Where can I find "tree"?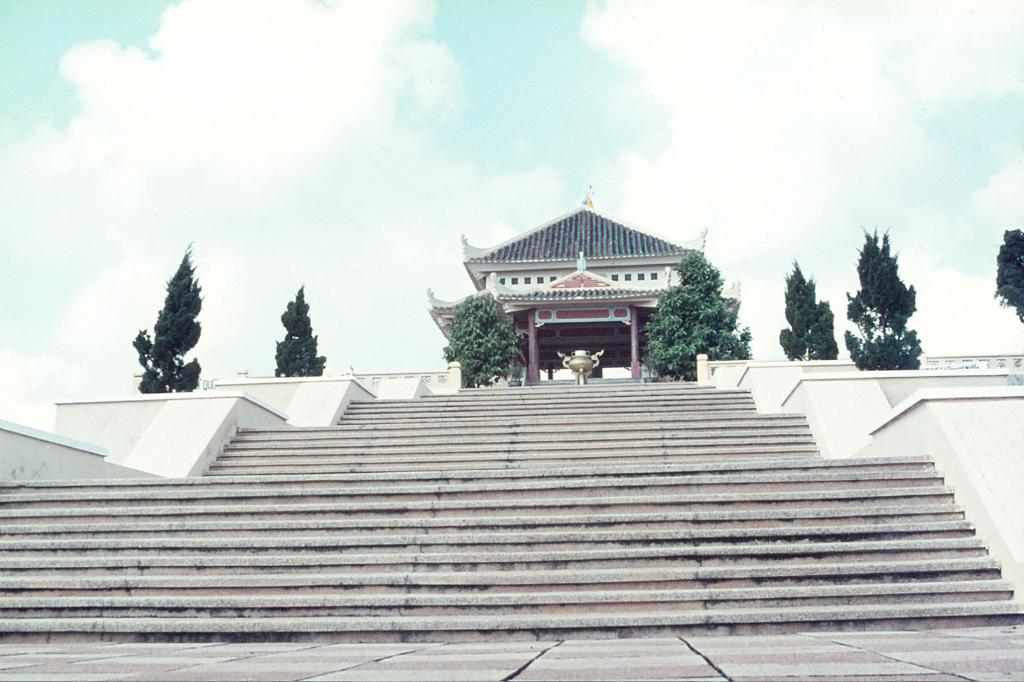
You can find it at 131, 242, 196, 391.
